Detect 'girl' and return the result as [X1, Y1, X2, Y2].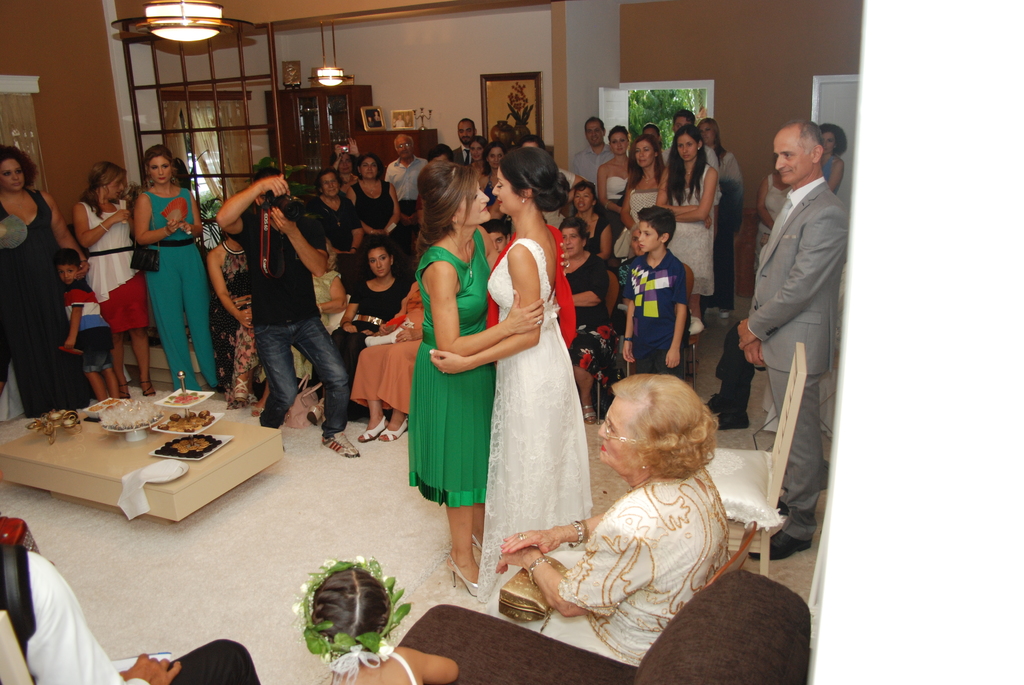
[425, 140, 596, 596].
